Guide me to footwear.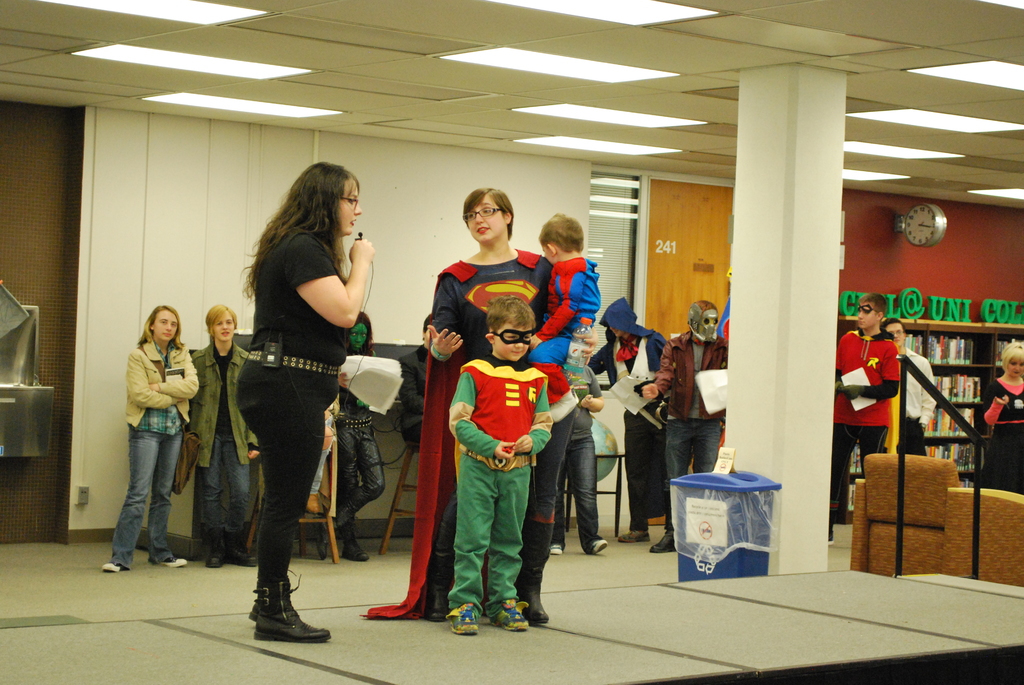
Guidance: pyautogui.locateOnScreen(495, 601, 530, 634).
